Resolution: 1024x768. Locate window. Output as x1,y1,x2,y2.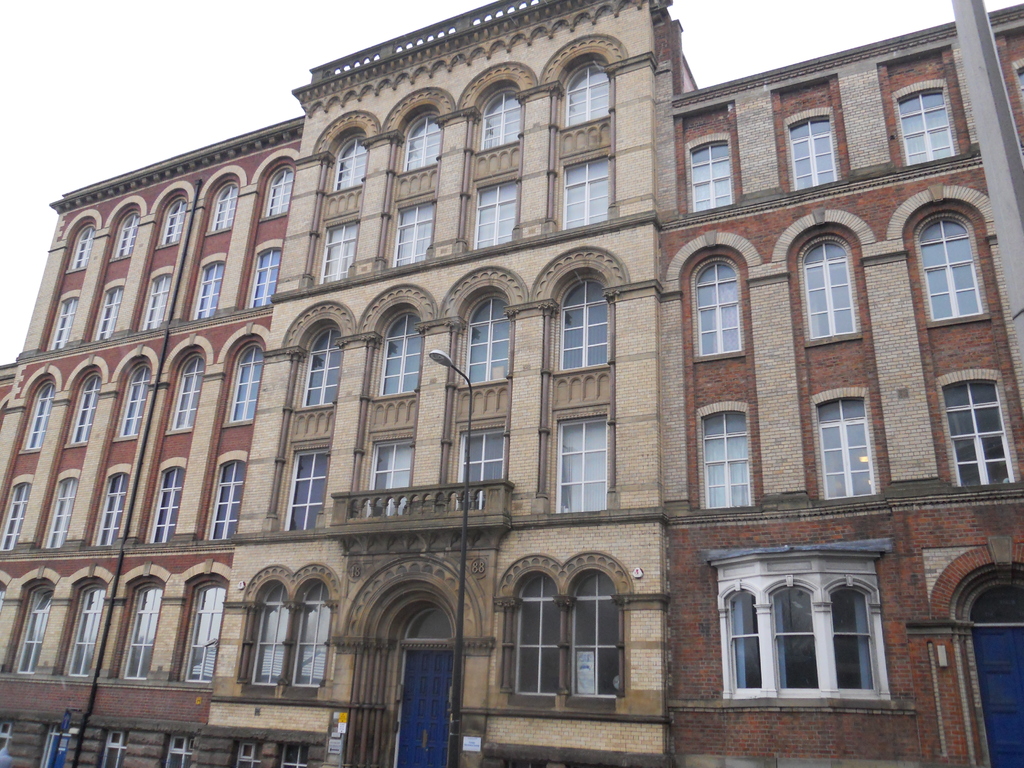
559,150,612,230.
